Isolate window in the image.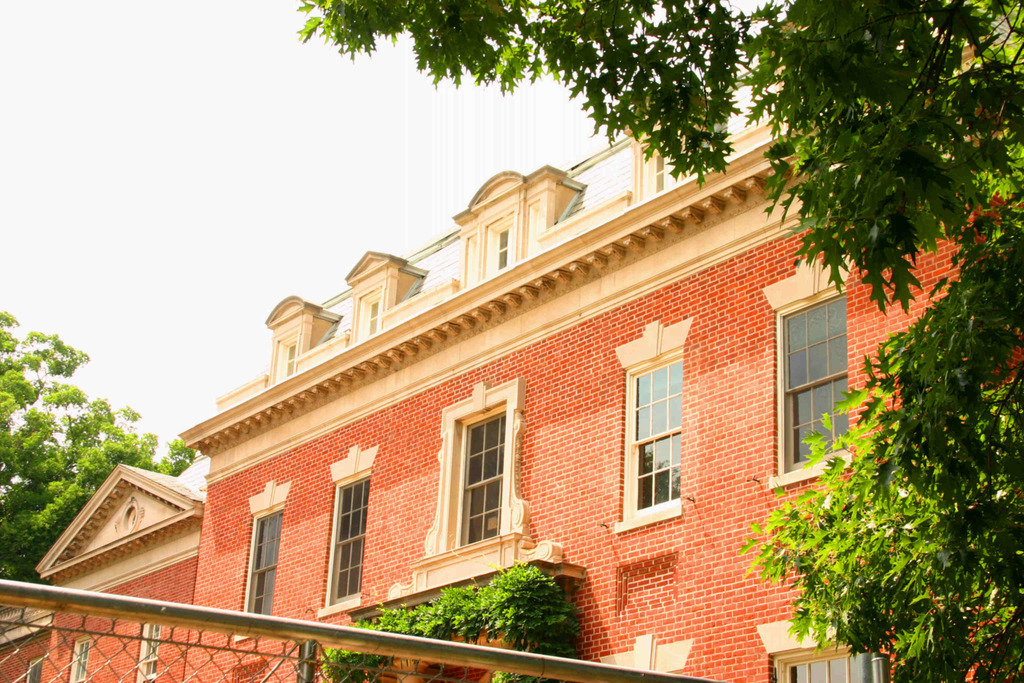
Isolated region: 423:379:529:561.
